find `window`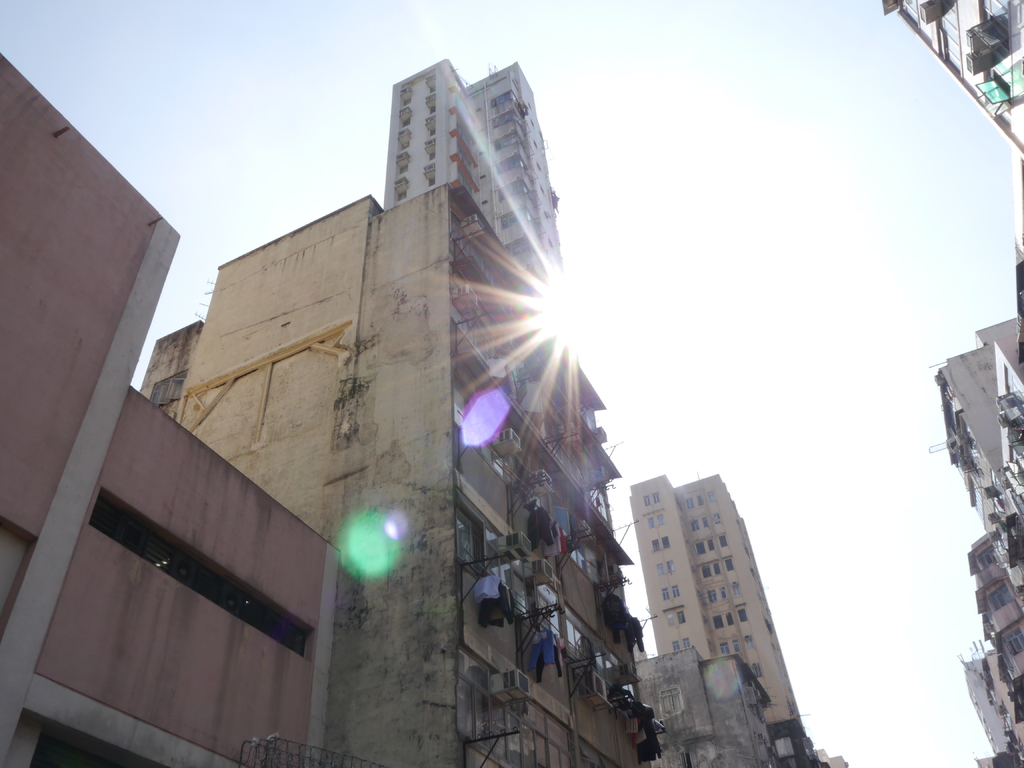
detection(643, 493, 650, 507)
